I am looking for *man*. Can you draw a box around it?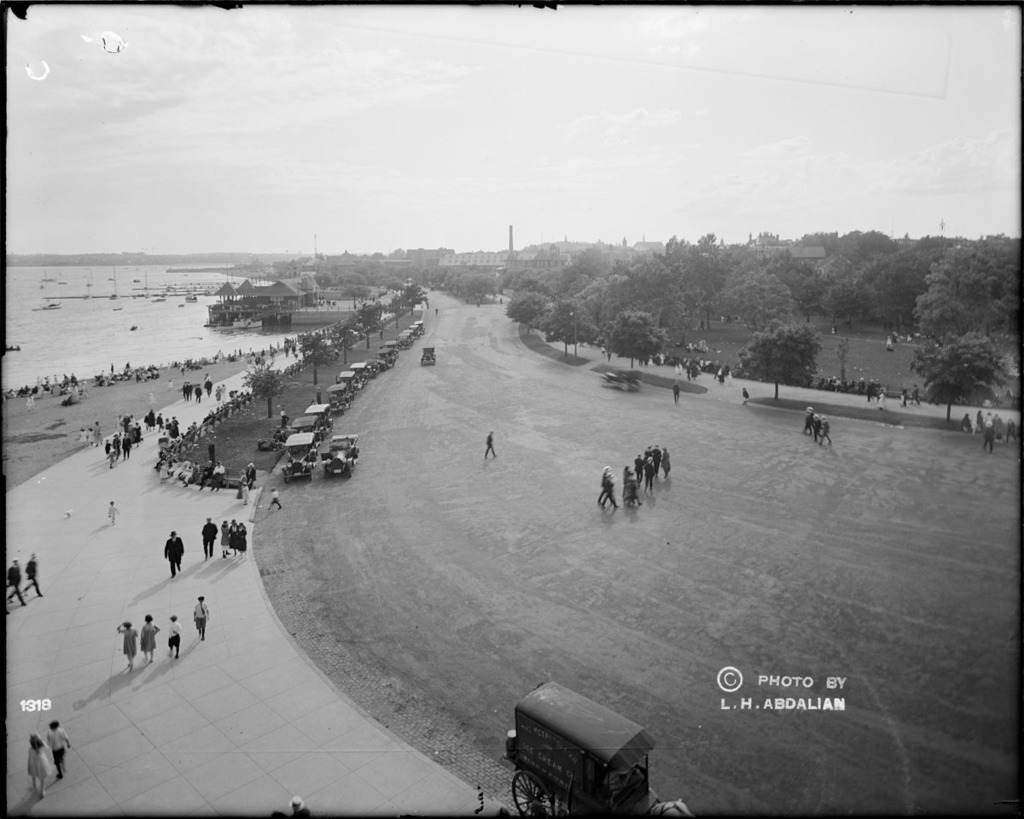
Sure, the bounding box is Rect(192, 591, 211, 641).
